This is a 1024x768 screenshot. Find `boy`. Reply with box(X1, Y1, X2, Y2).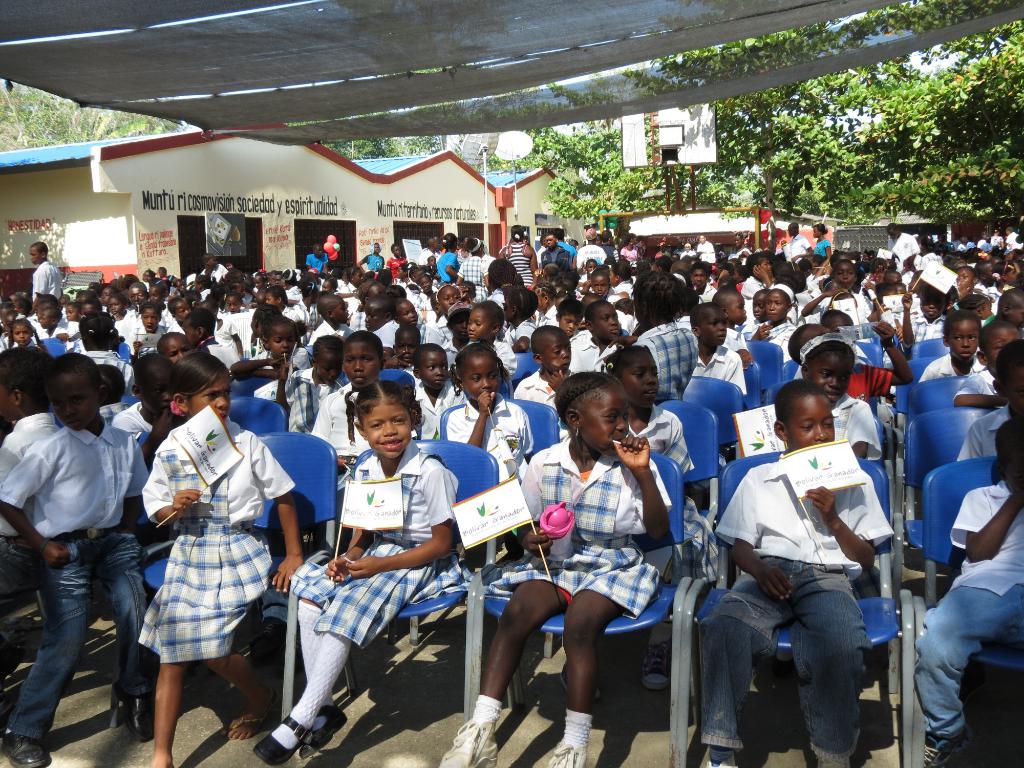
box(113, 355, 181, 469).
